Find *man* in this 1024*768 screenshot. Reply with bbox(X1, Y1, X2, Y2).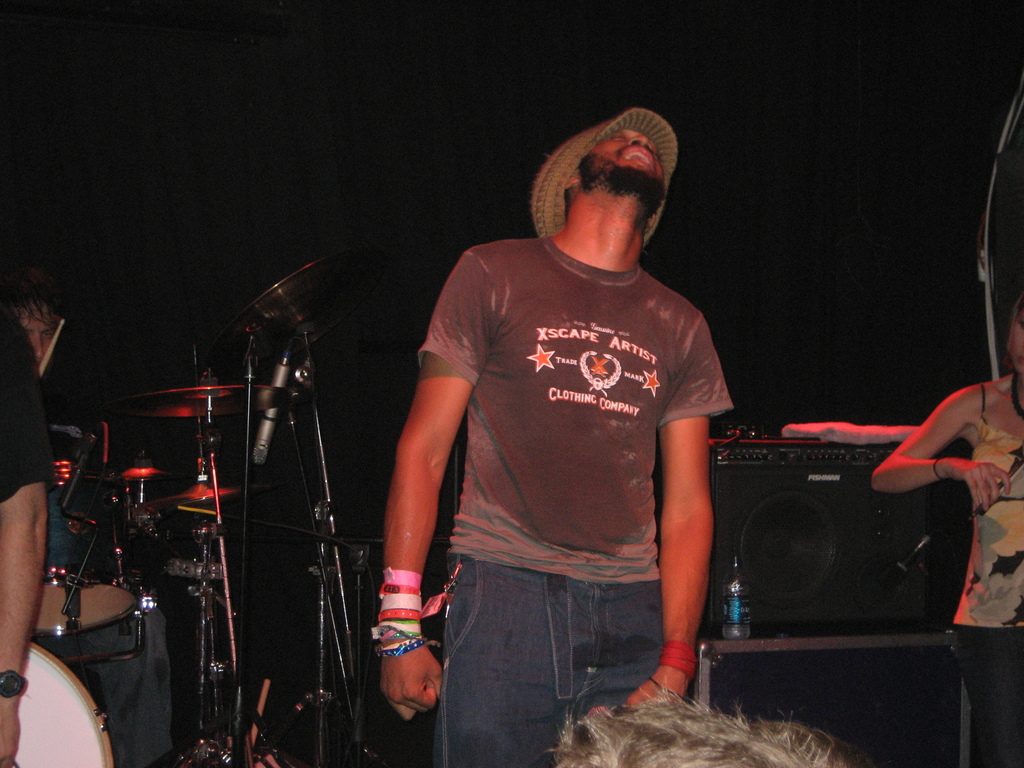
bbox(544, 666, 861, 767).
